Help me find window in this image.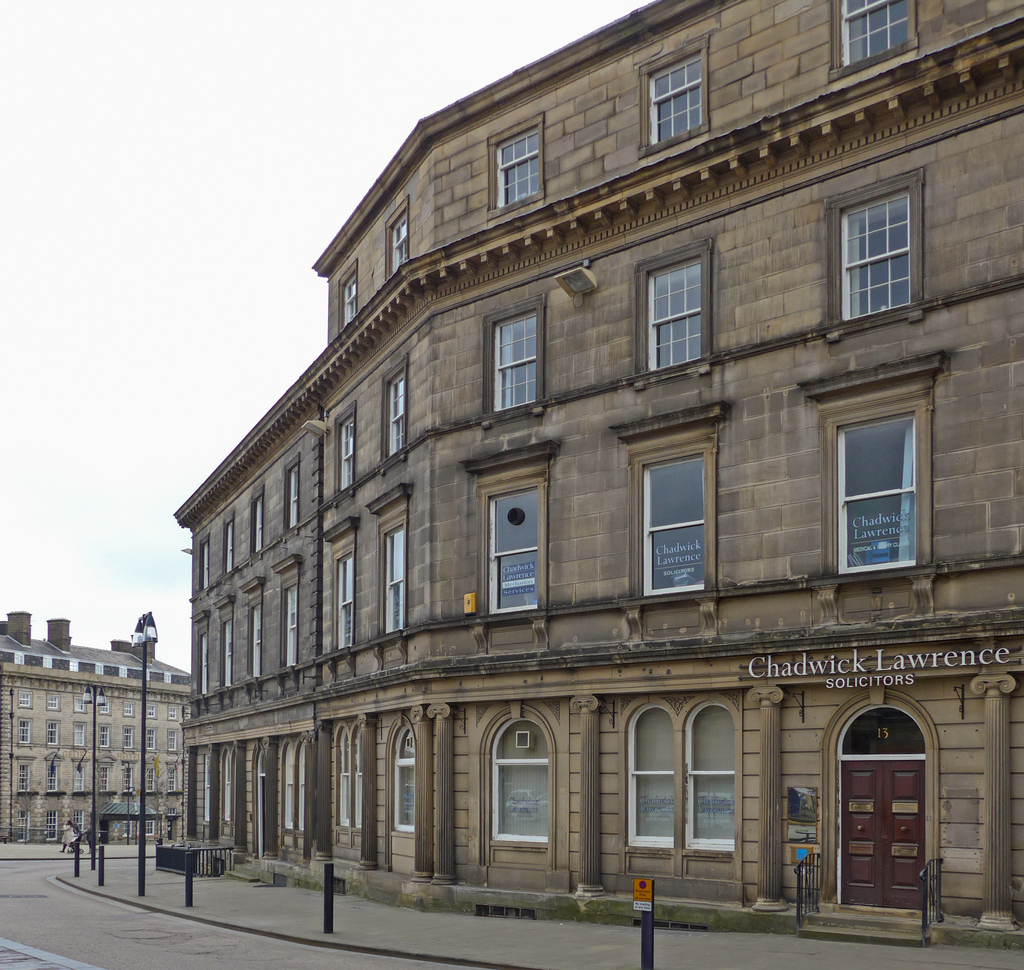
Found it: [left=171, top=732, right=188, bottom=747].
